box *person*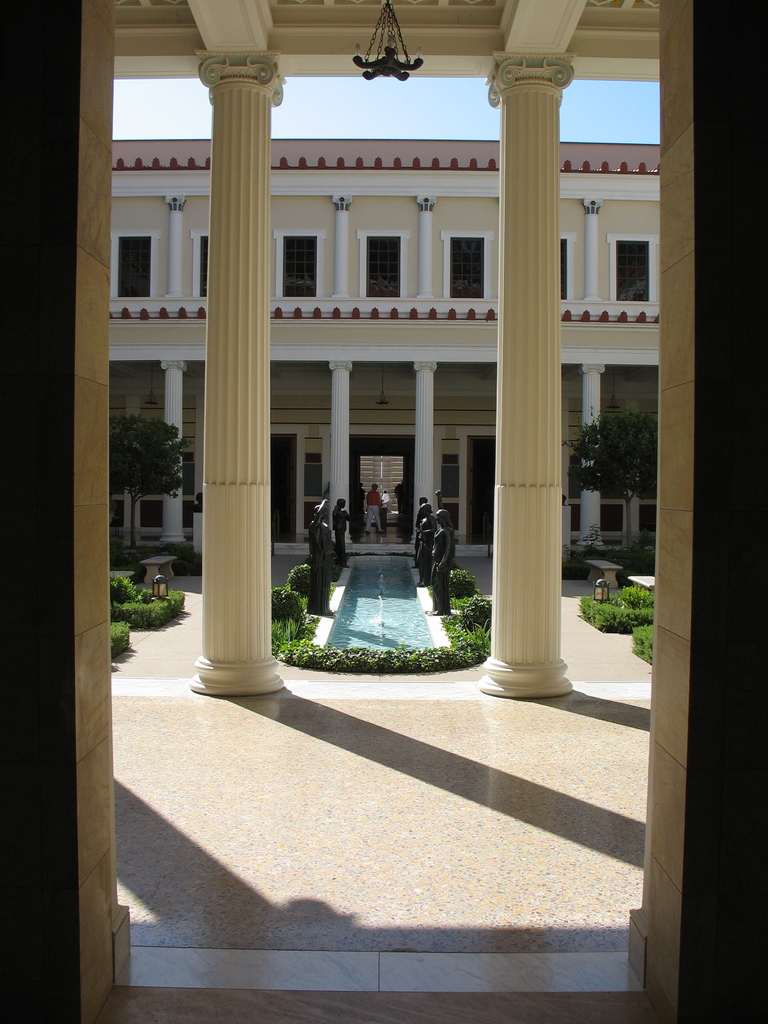
l=306, t=485, r=330, b=616
